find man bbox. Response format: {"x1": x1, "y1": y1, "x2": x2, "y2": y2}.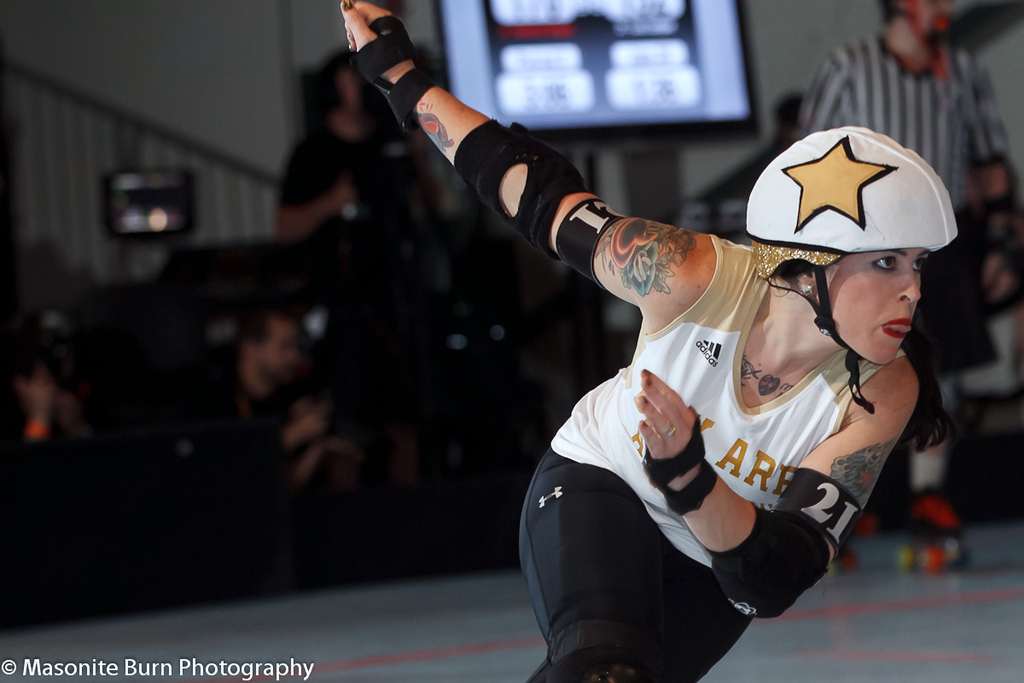
{"x1": 787, "y1": 0, "x2": 1000, "y2": 565}.
